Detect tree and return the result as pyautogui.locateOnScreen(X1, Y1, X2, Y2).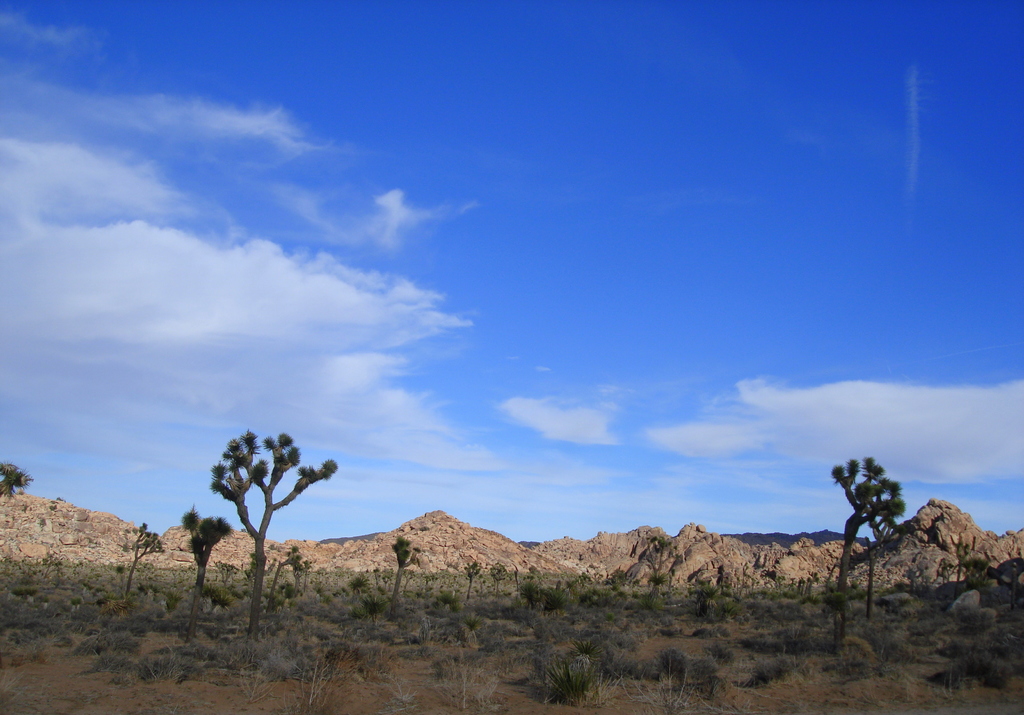
pyautogui.locateOnScreen(195, 415, 334, 634).
